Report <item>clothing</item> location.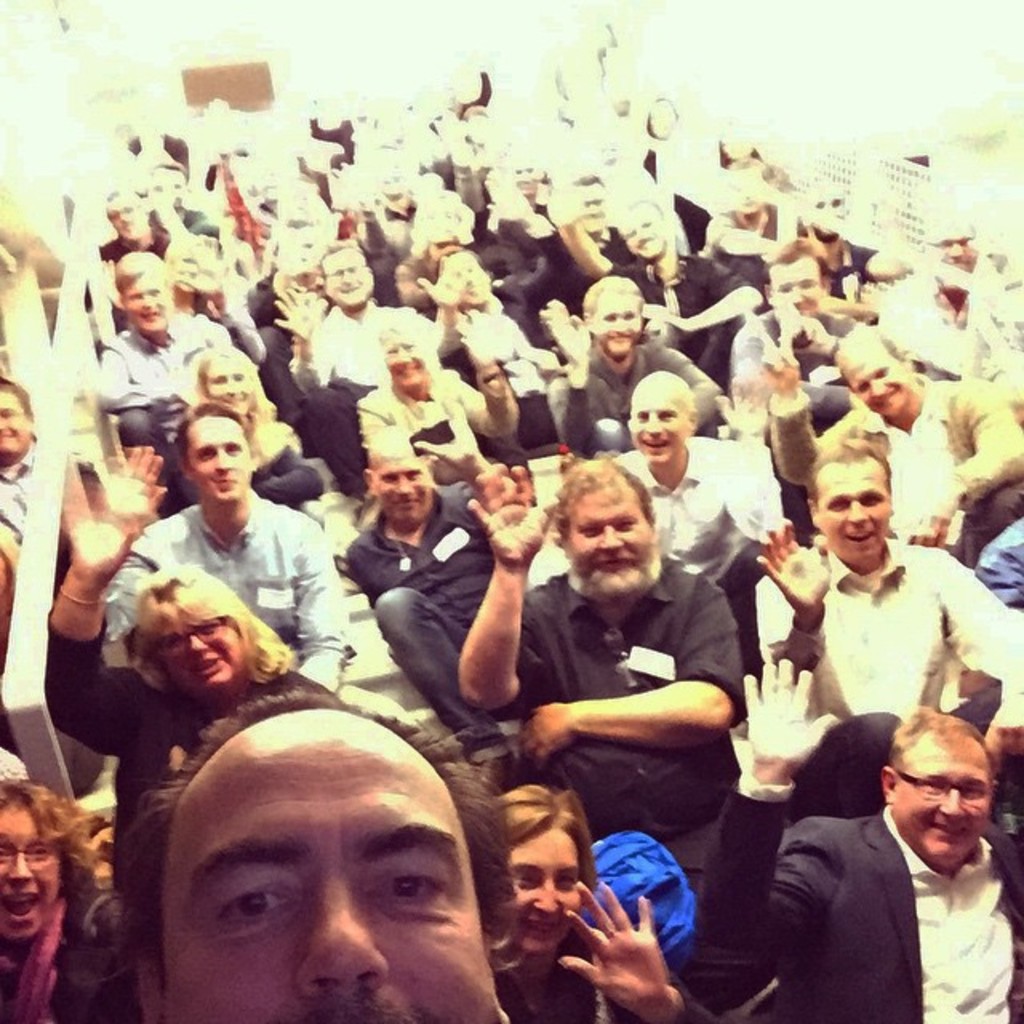
Report: <box>0,880,149,1022</box>.
